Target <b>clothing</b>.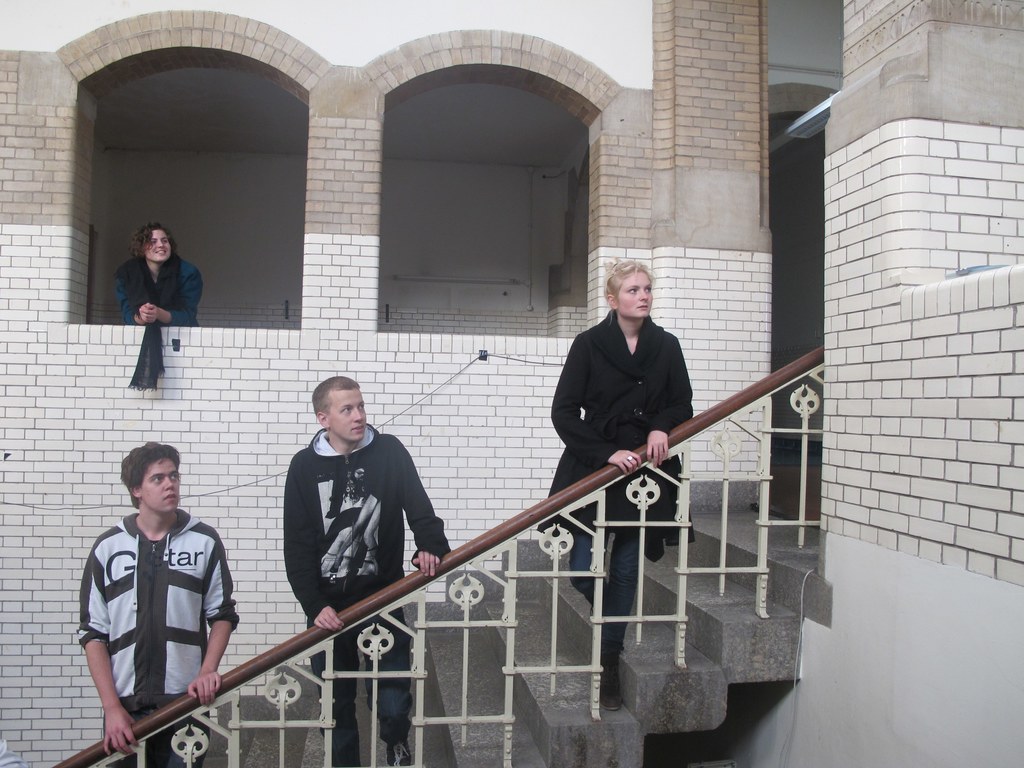
Target region: [104, 253, 212, 333].
